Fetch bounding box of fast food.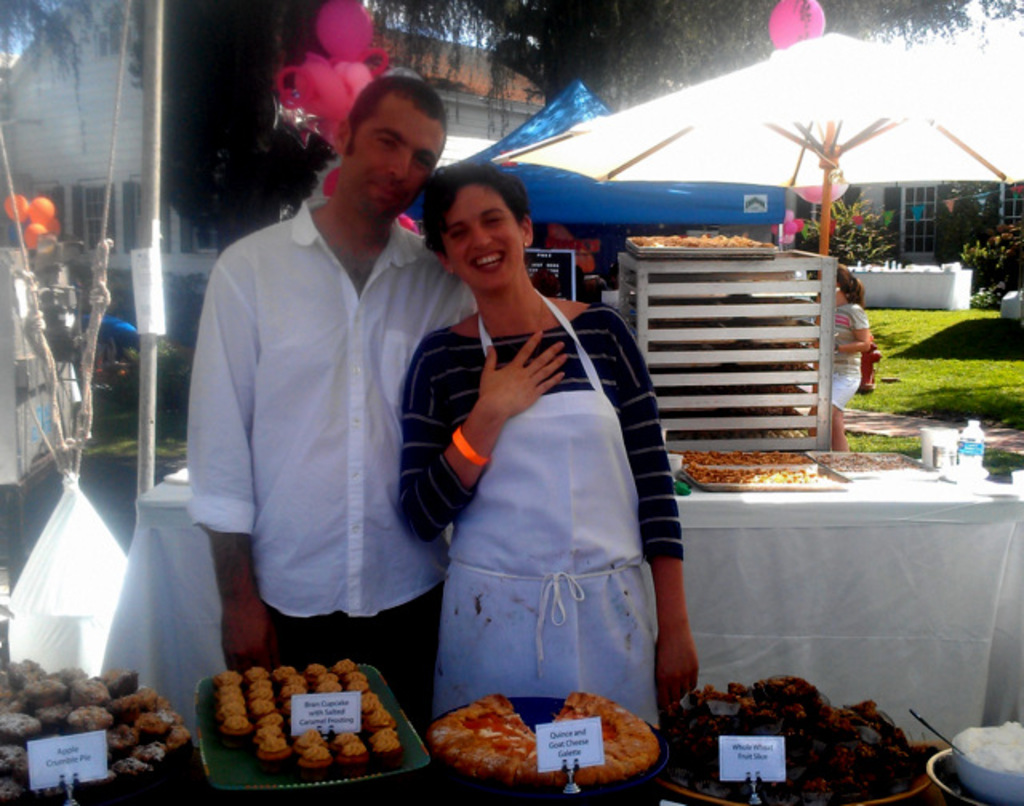
Bbox: 333,731,358,748.
